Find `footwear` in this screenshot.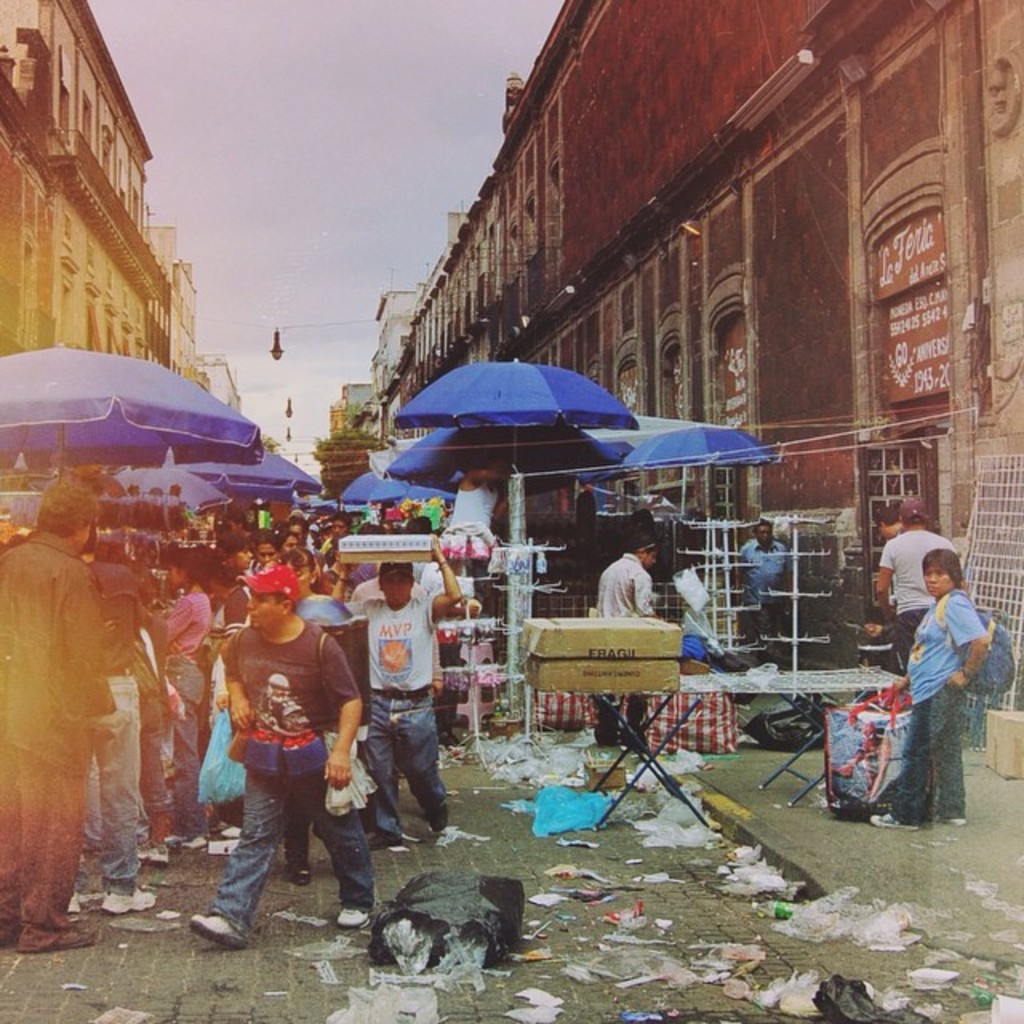
The bounding box for `footwear` is (936, 818, 970, 827).
